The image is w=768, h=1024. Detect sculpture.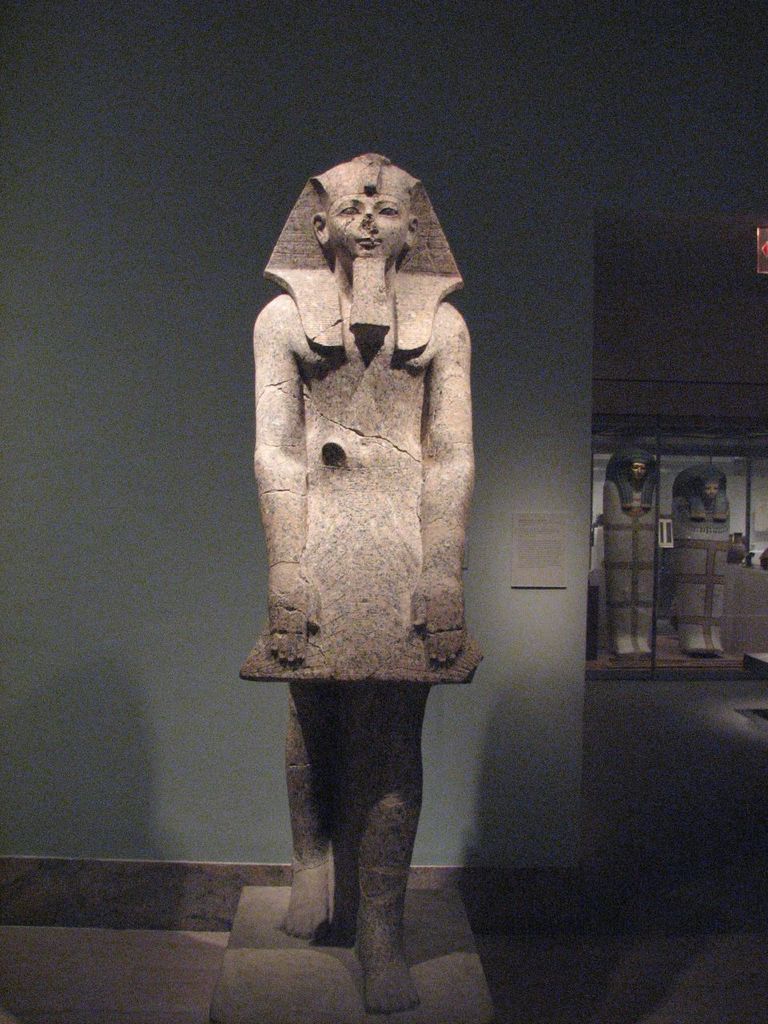
Detection: (x1=598, y1=442, x2=657, y2=656).
